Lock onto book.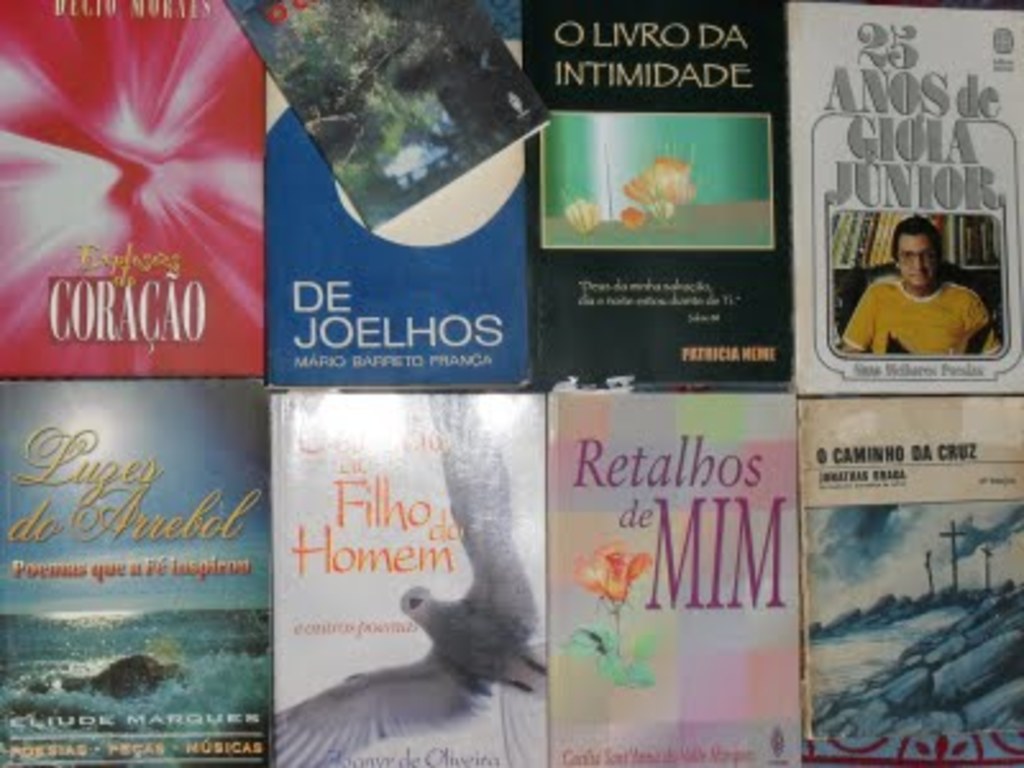
Locked: region(794, 394, 1021, 765).
